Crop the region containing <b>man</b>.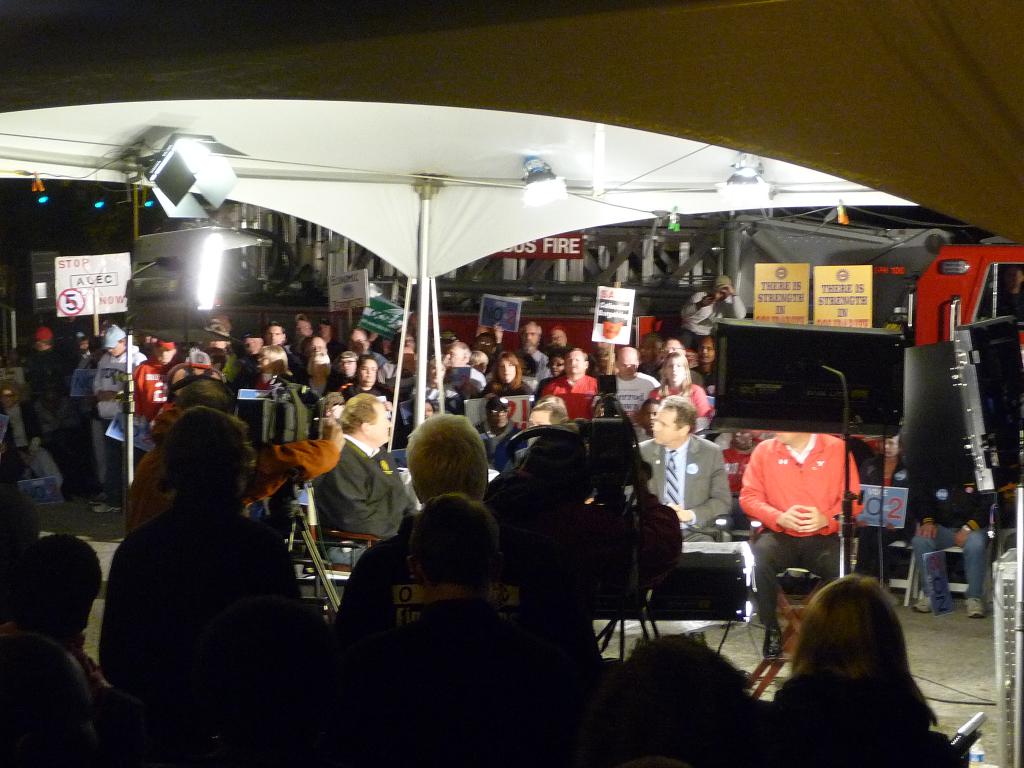
Crop region: 353/327/404/394.
